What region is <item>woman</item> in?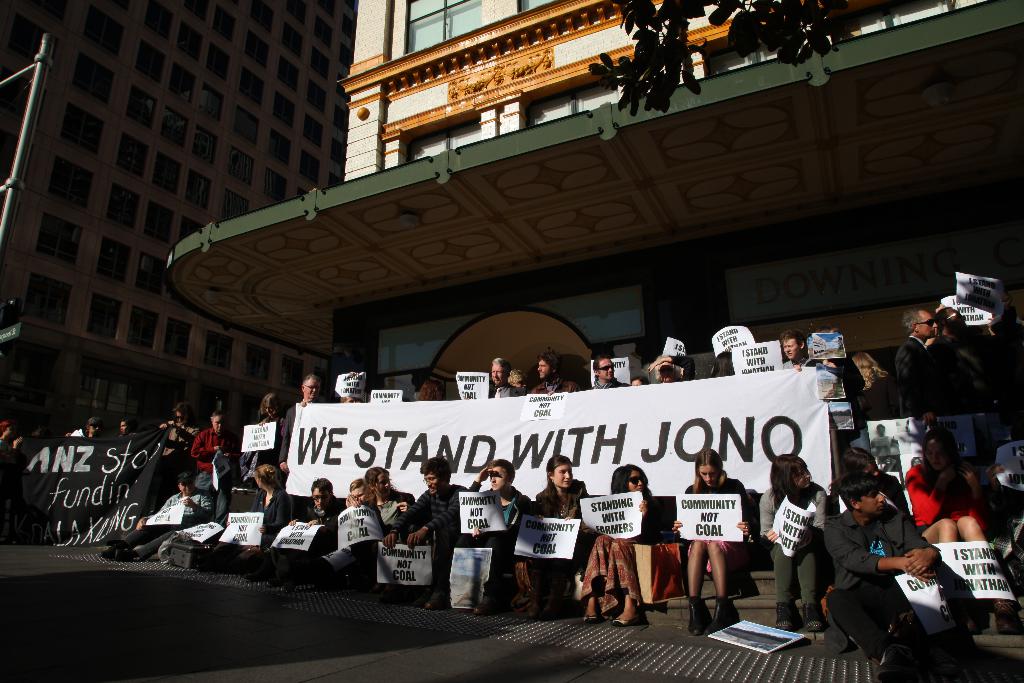
rect(207, 463, 292, 588).
